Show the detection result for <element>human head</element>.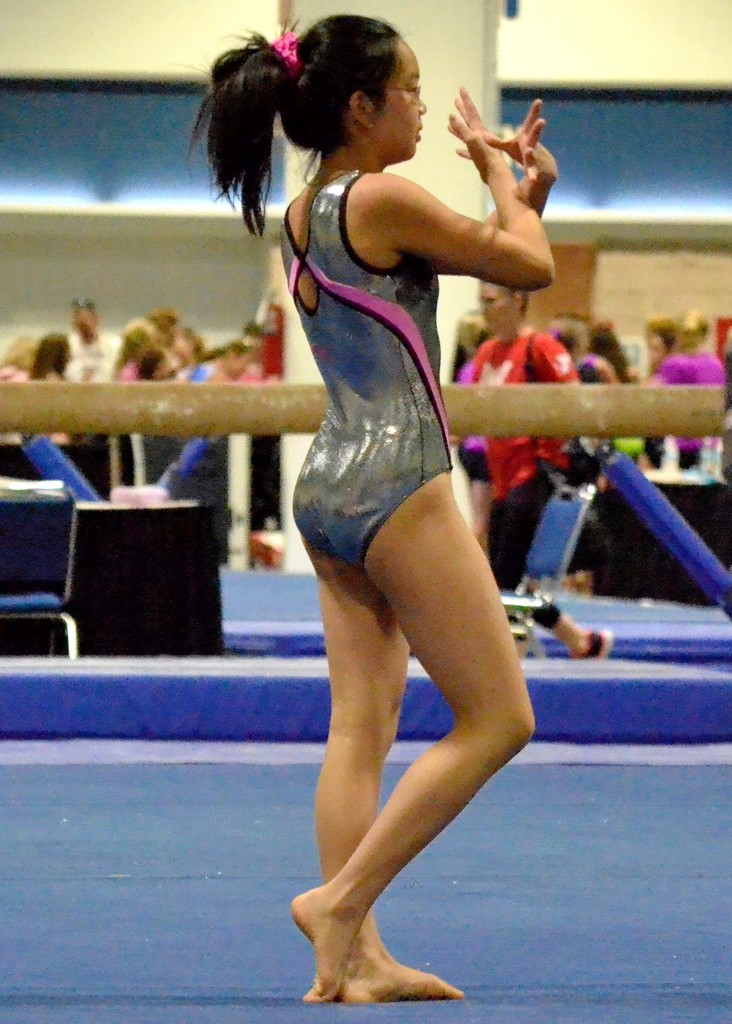
bbox=[592, 324, 619, 351].
